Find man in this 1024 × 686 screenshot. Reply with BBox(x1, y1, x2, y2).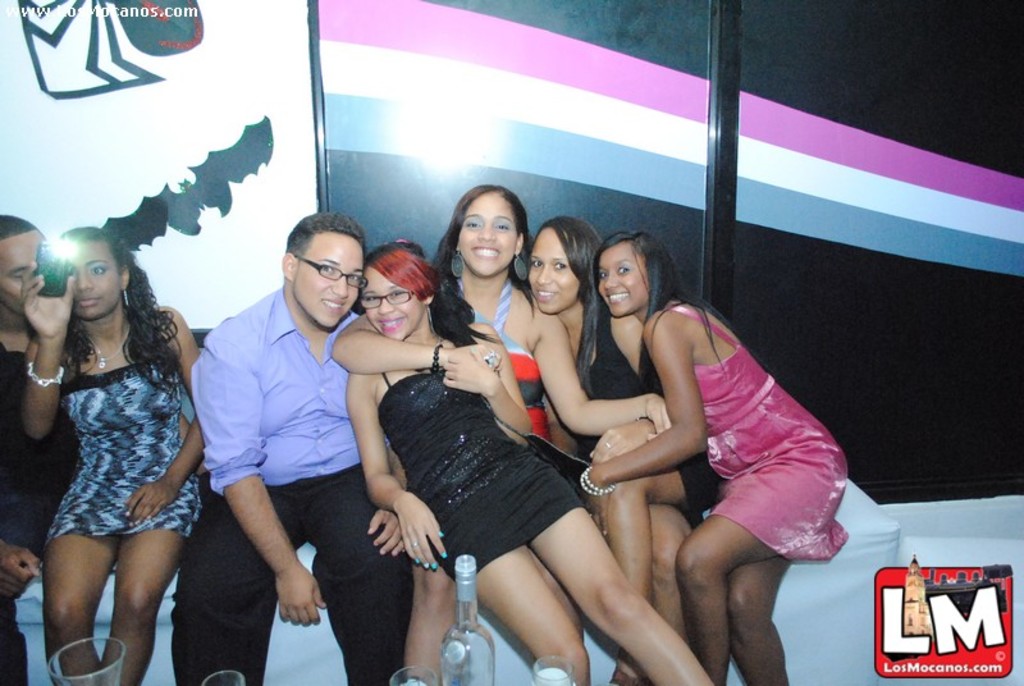
BBox(172, 211, 415, 685).
